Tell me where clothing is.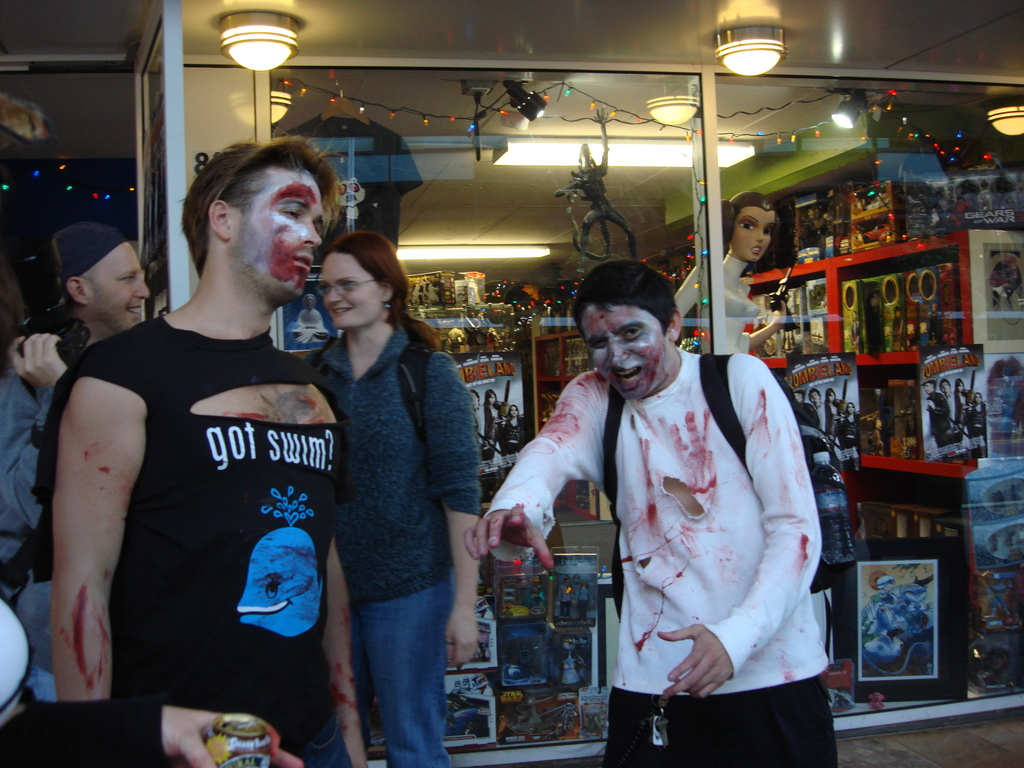
clothing is at box(955, 392, 964, 417).
